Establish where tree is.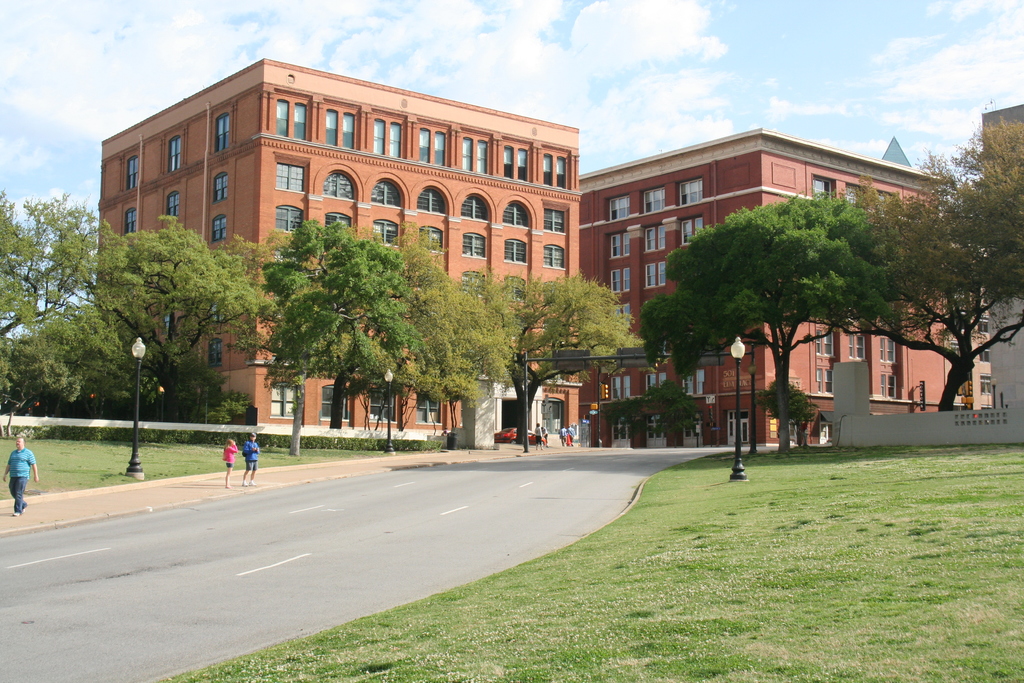
Established at x1=758, y1=375, x2=820, y2=447.
